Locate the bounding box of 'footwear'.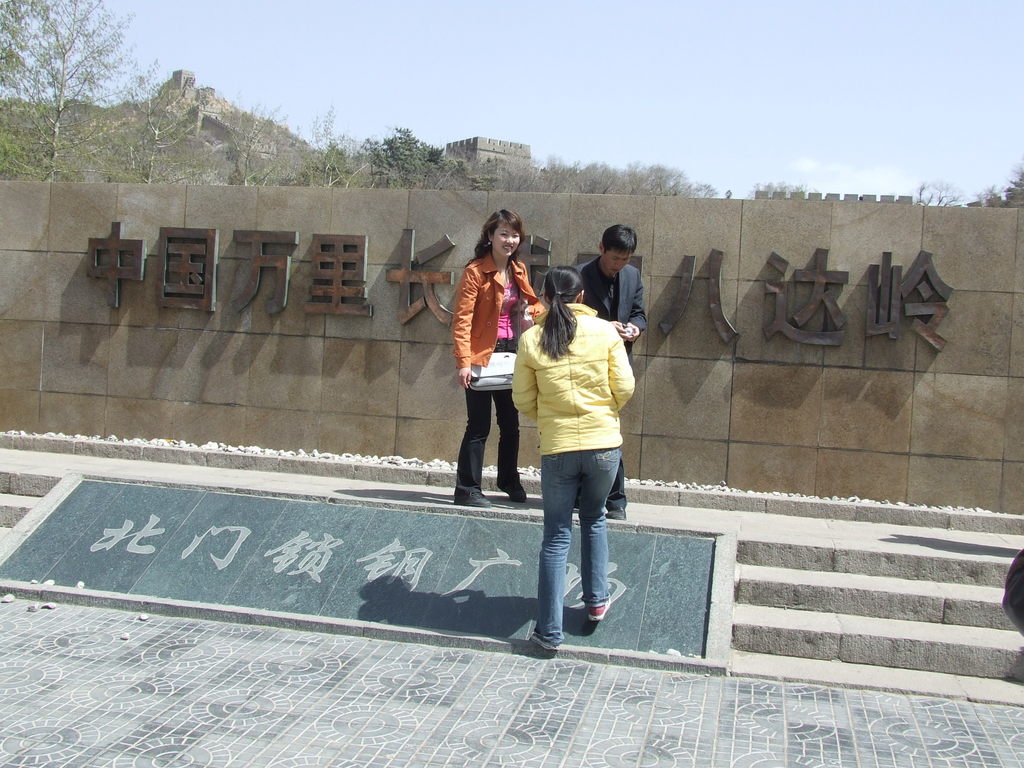
Bounding box: bbox=[499, 475, 529, 507].
